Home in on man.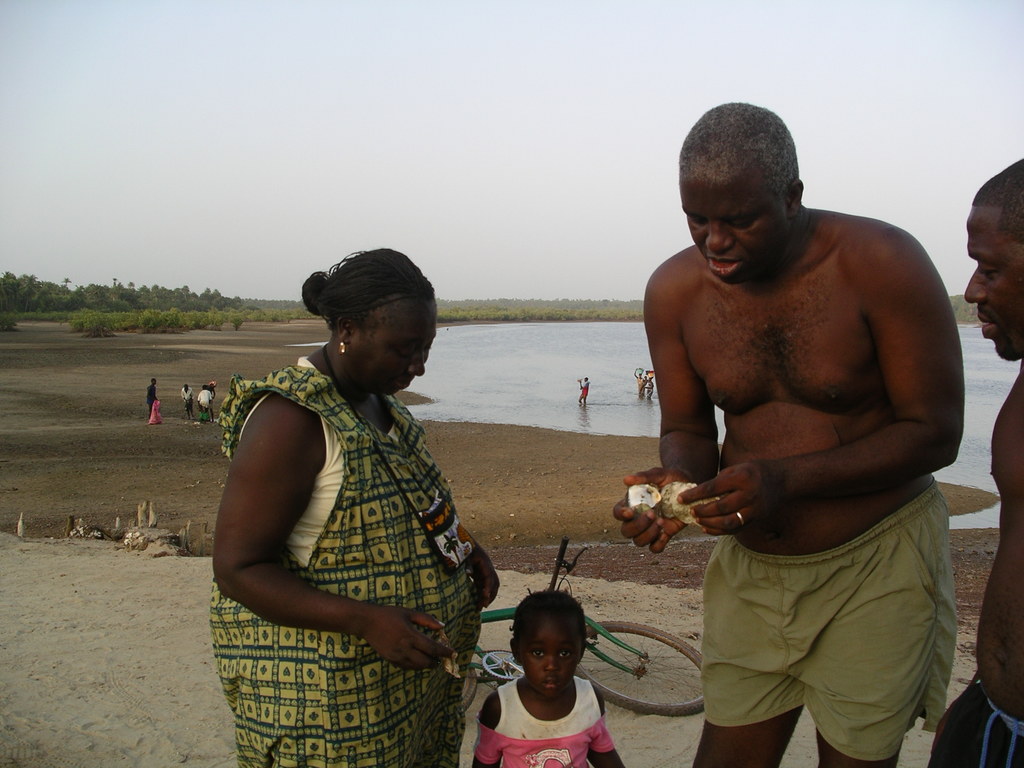
Homed in at detection(616, 102, 986, 767).
